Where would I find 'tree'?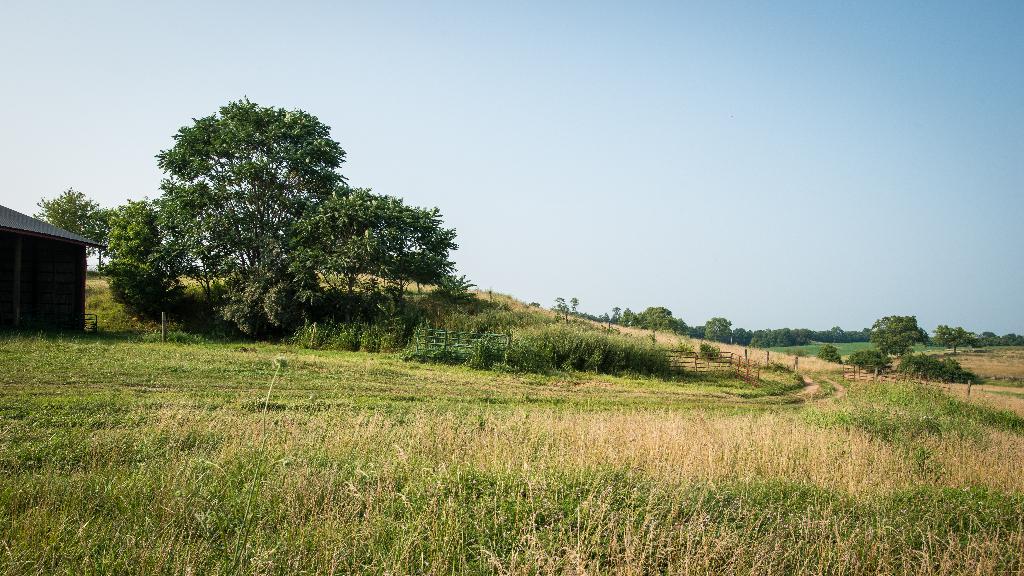
At (706, 317, 730, 342).
